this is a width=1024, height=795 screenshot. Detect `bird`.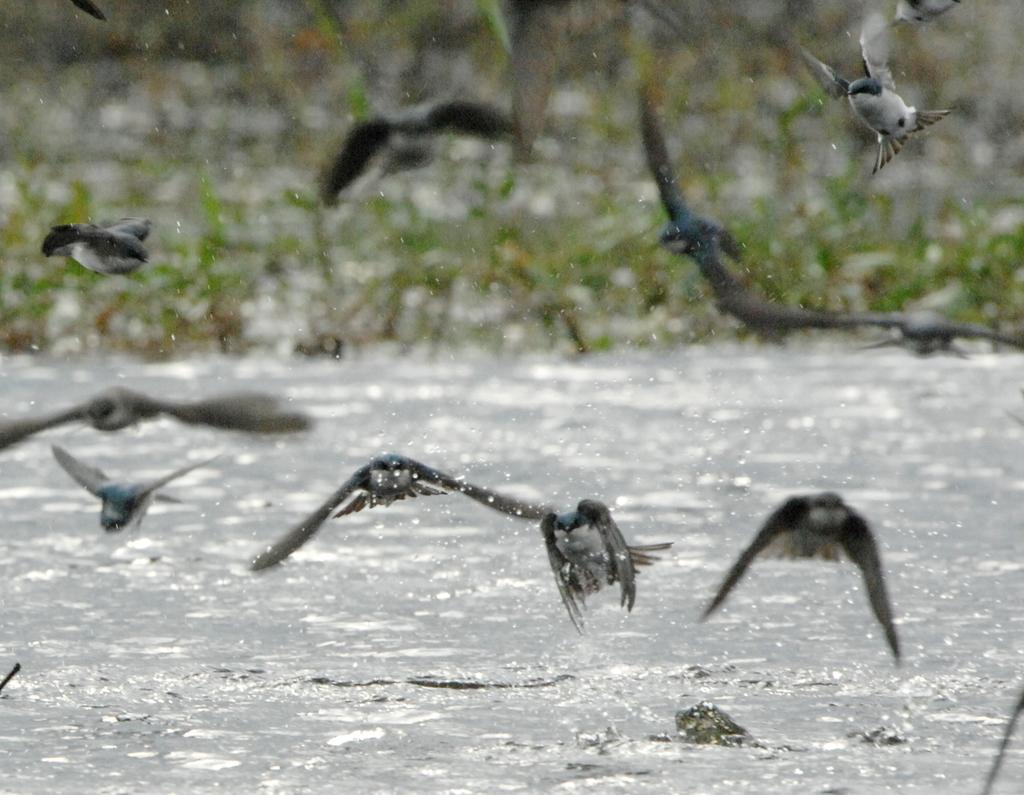
box(0, 375, 316, 444).
